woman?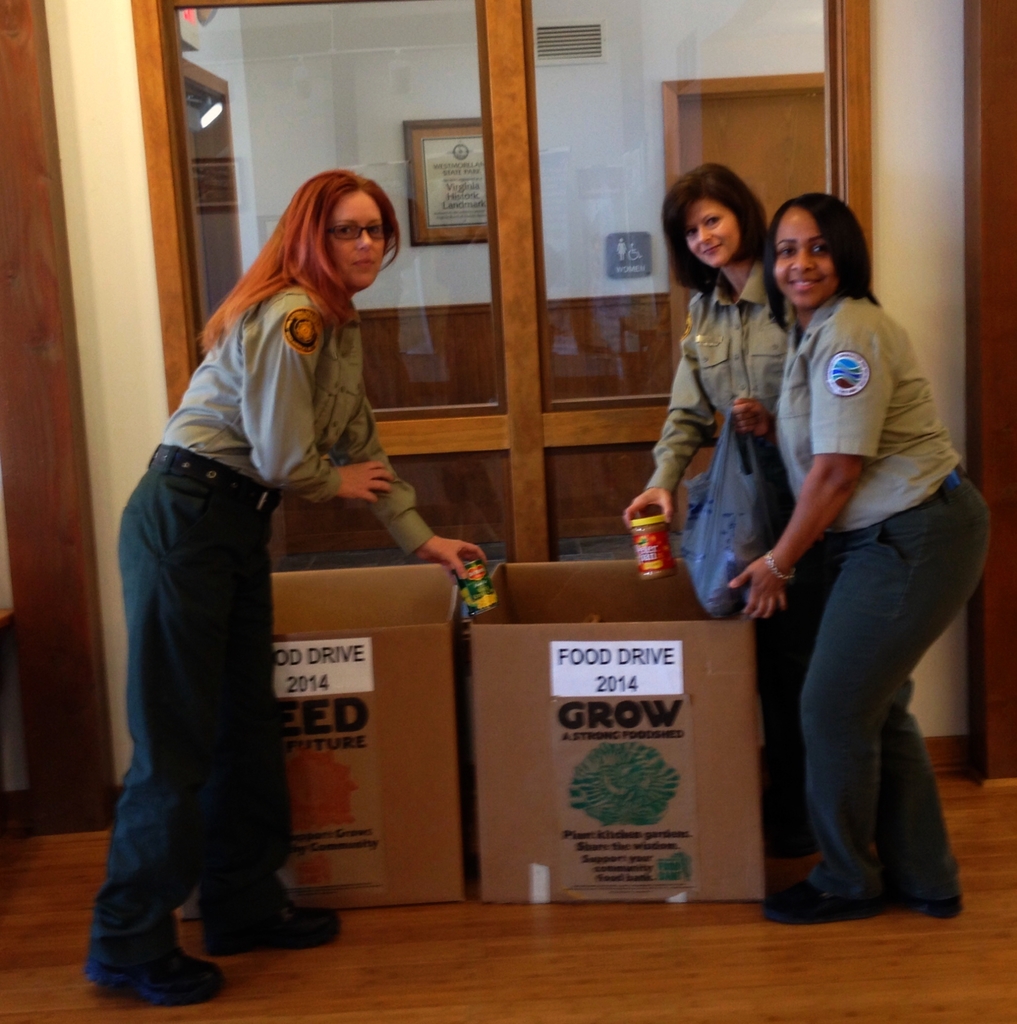
l=82, t=168, r=491, b=1007
